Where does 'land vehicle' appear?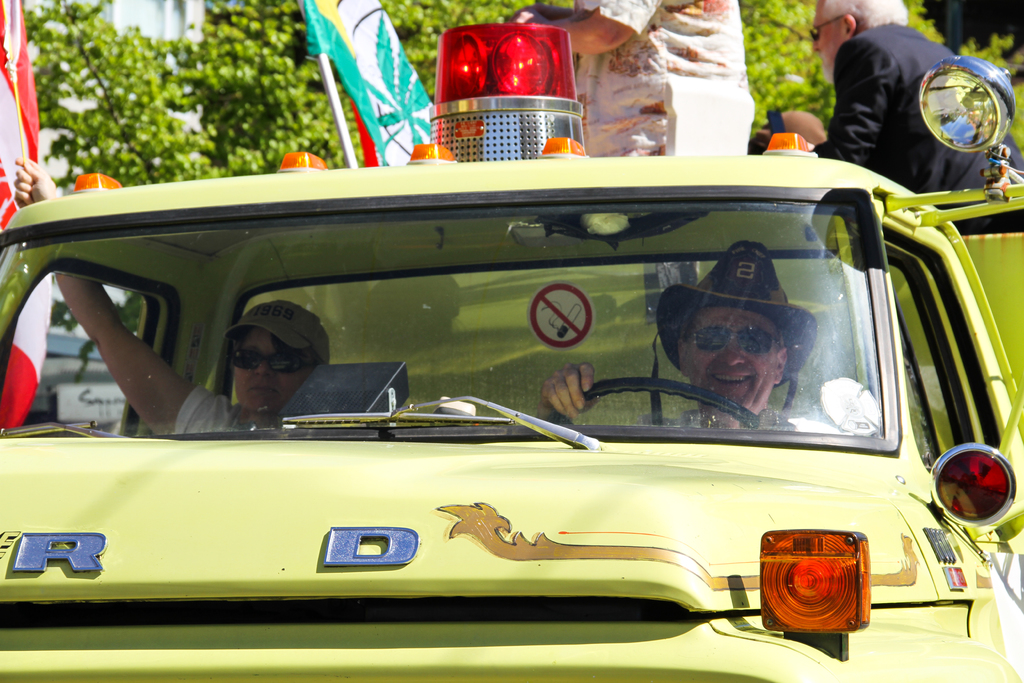
Appears at l=22, t=136, r=994, b=652.
